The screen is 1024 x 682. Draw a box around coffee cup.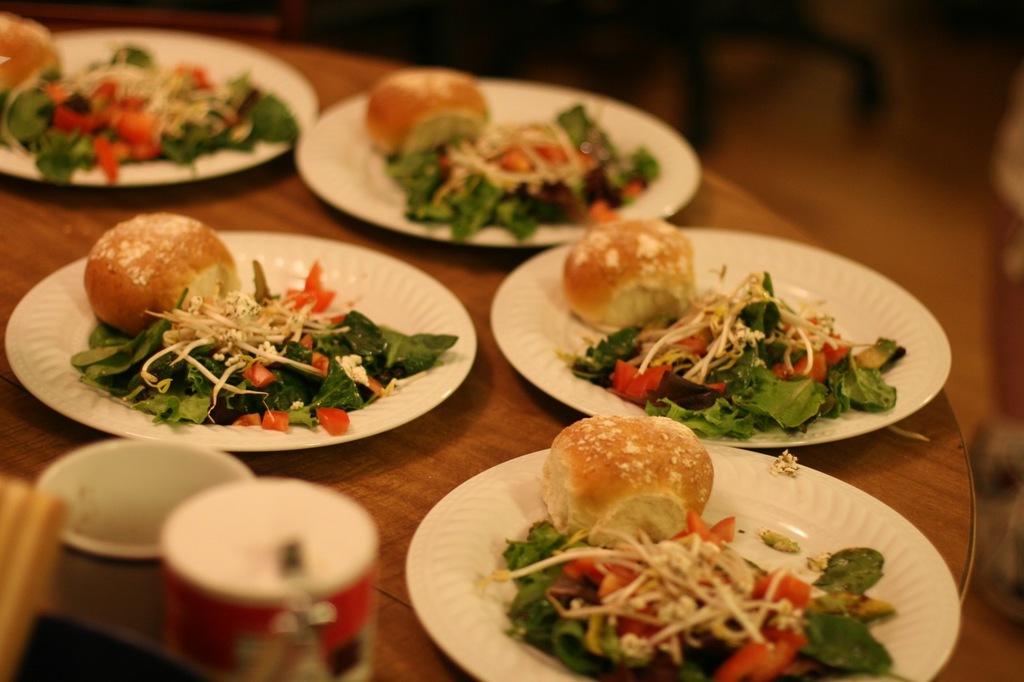
locate(150, 475, 386, 681).
